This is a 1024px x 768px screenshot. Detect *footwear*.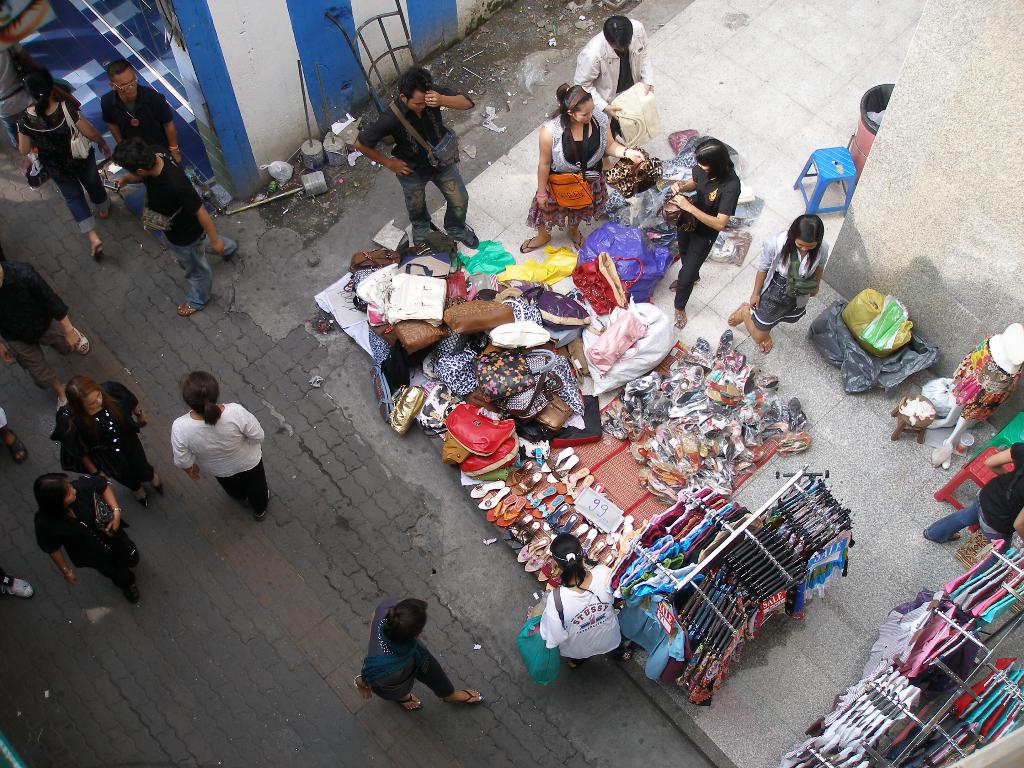
[1,578,33,599].
